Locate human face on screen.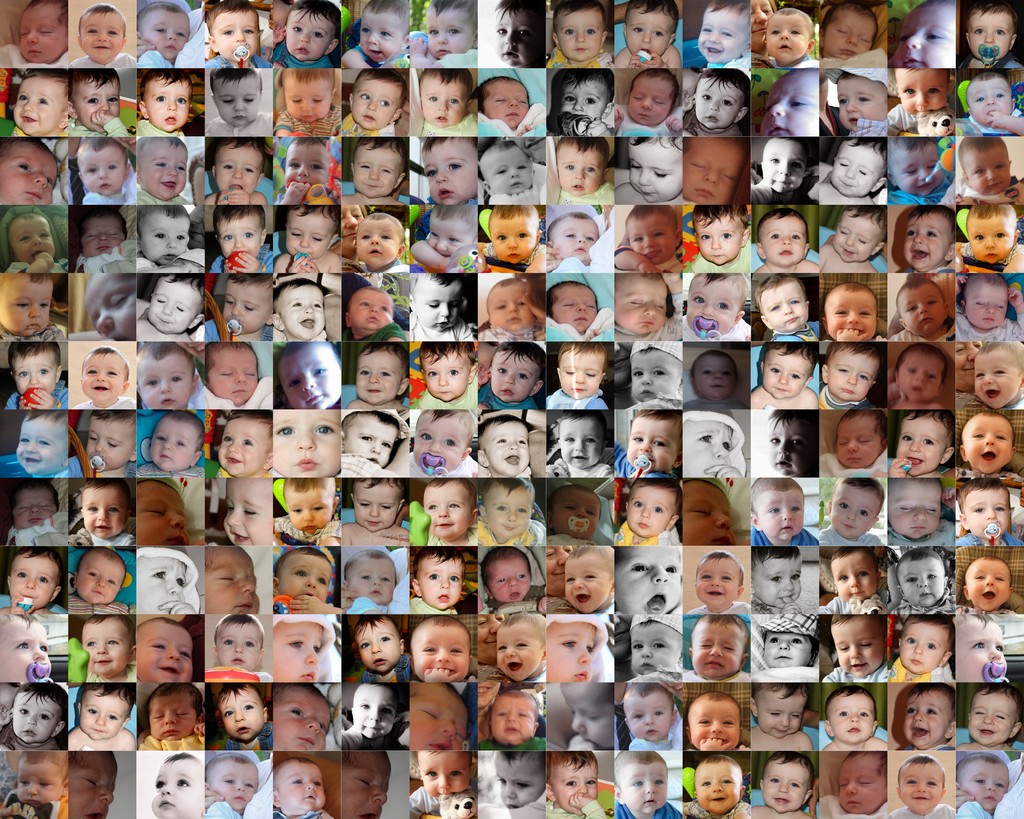
On screen at 212,81,259,127.
